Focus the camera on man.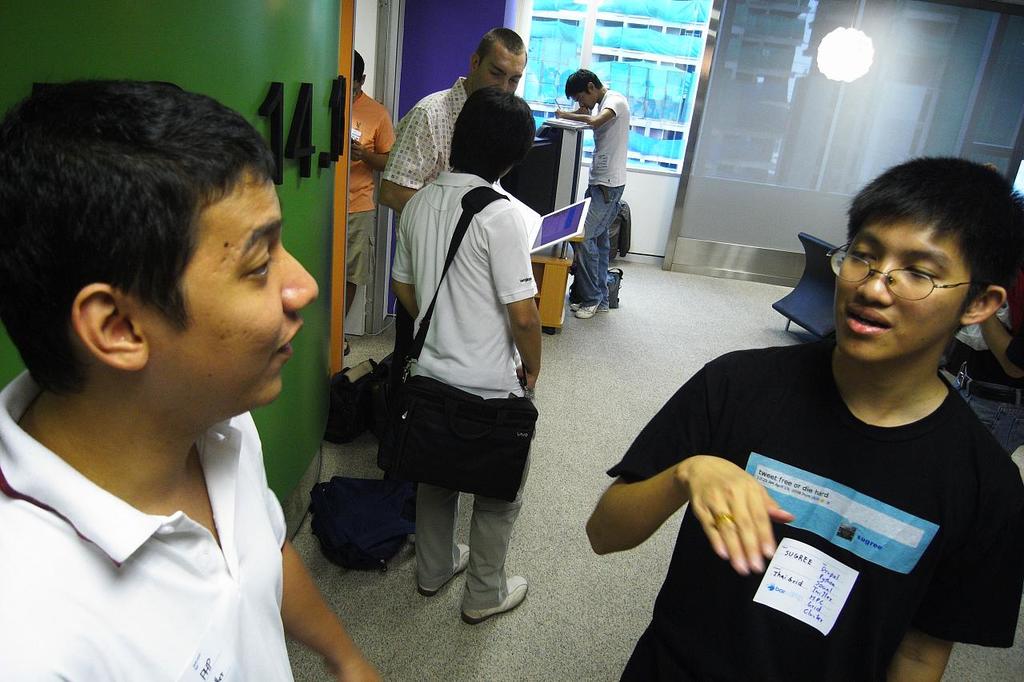
Focus region: x1=391 y1=93 x2=555 y2=621.
